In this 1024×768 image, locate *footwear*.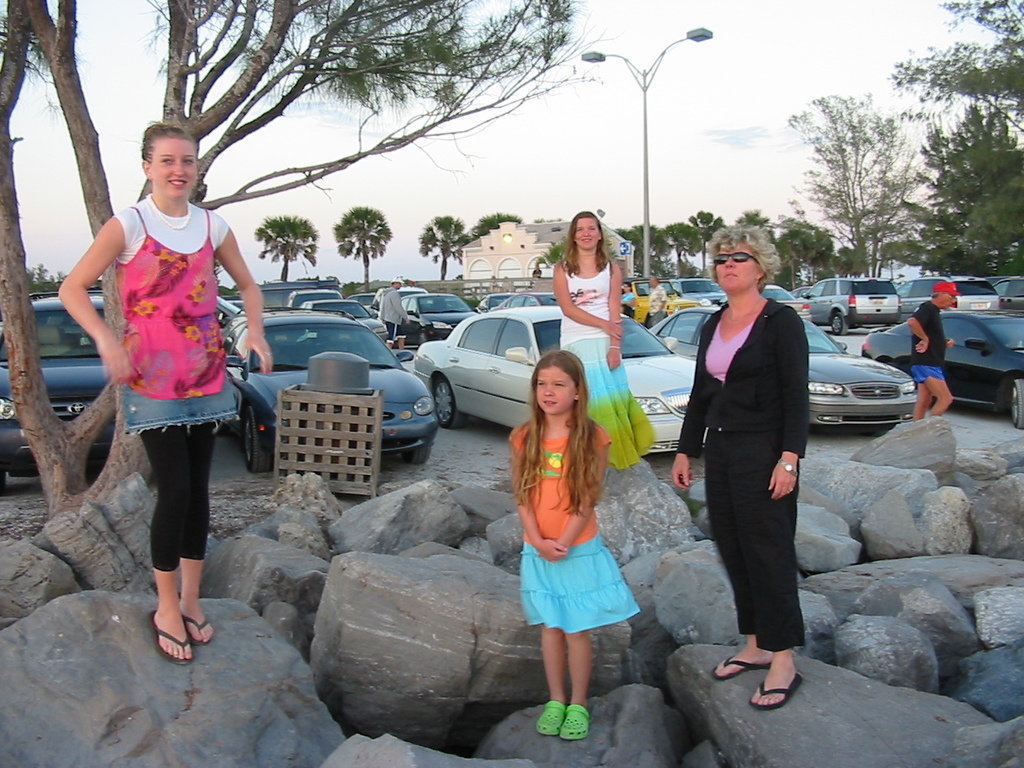
Bounding box: select_region(150, 612, 190, 664).
